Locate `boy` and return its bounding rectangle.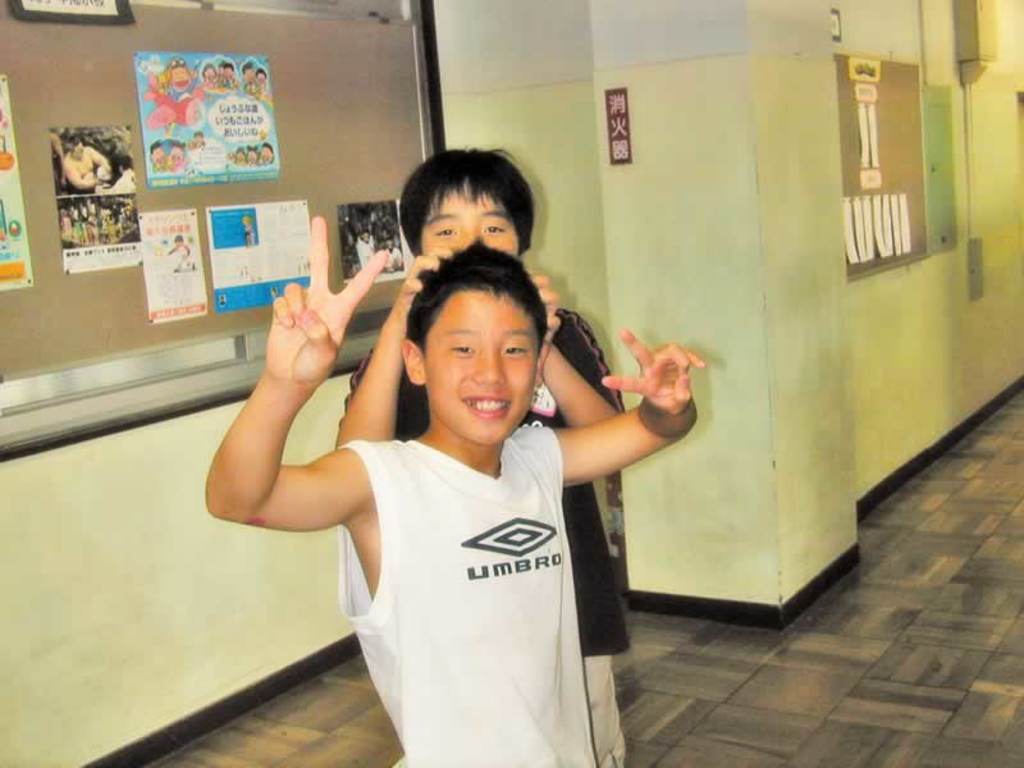
[151, 140, 168, 166].
